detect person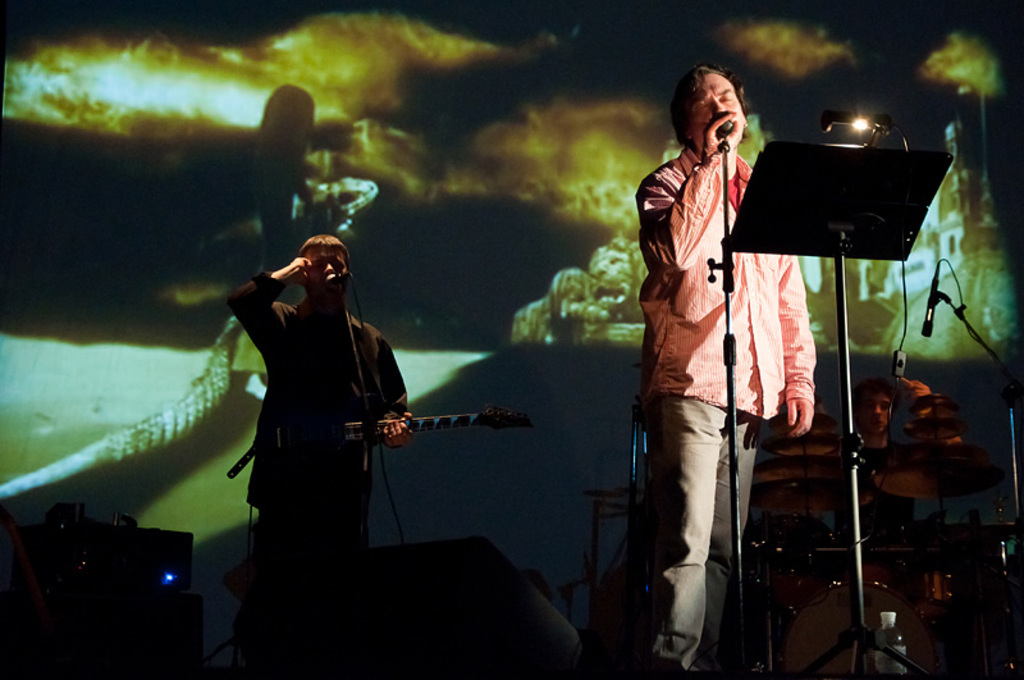
box(636, 36, 794, 657)
